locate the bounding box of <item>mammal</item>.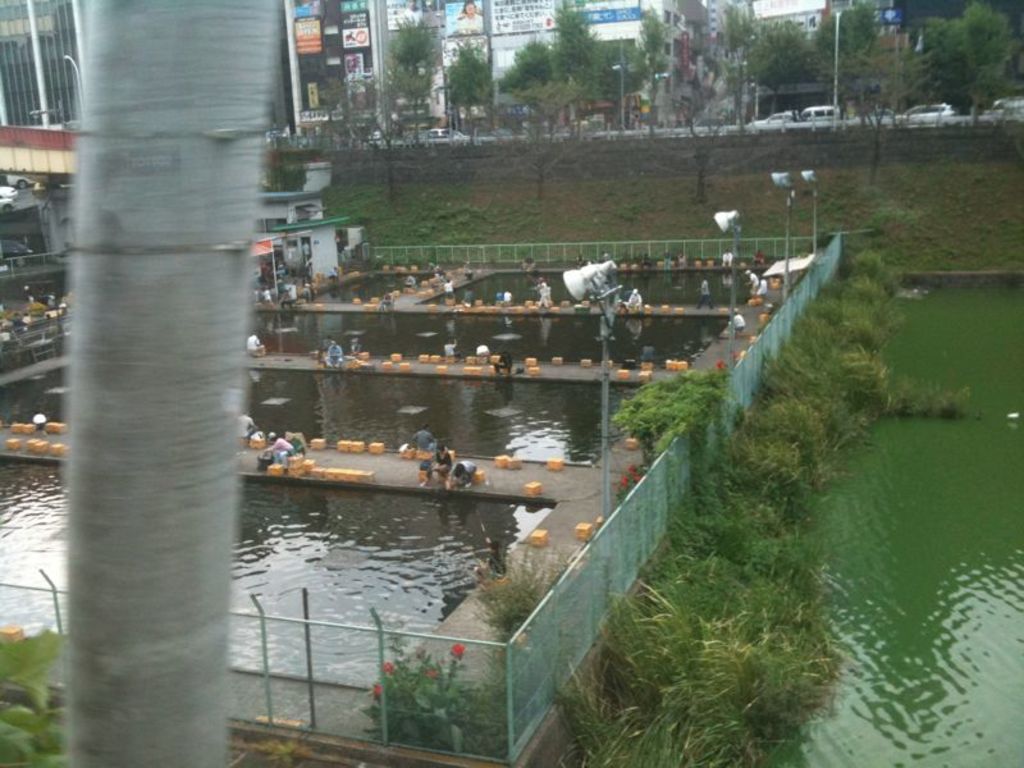
Bounding box: 442:276:449:298.
